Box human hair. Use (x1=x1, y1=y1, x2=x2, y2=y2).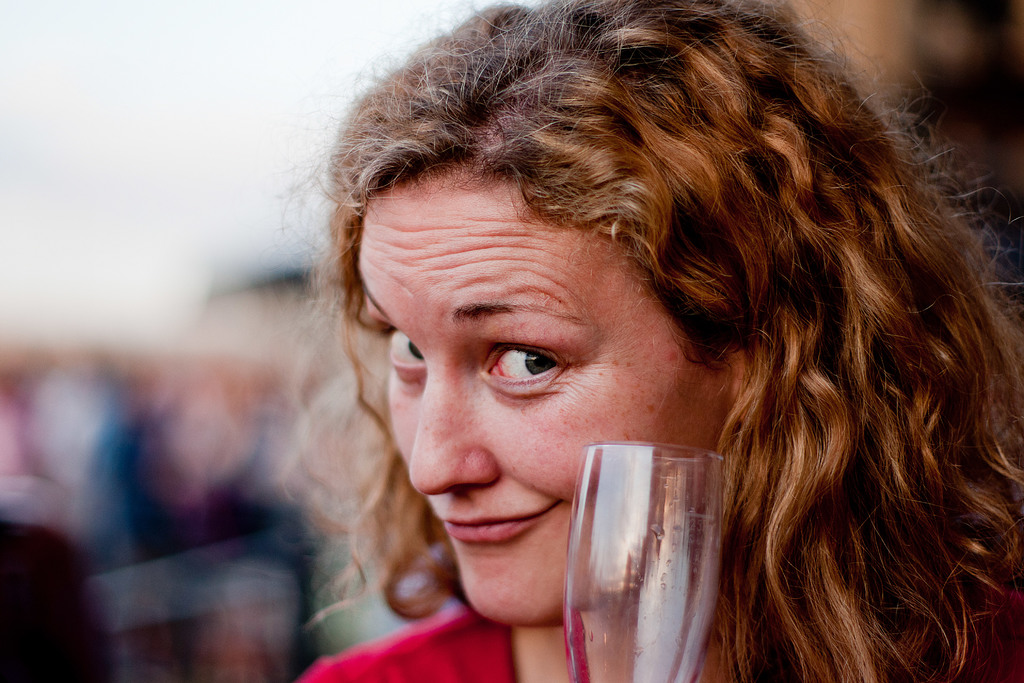
(x1=279, y1=15, x2=1016, y2=662).
